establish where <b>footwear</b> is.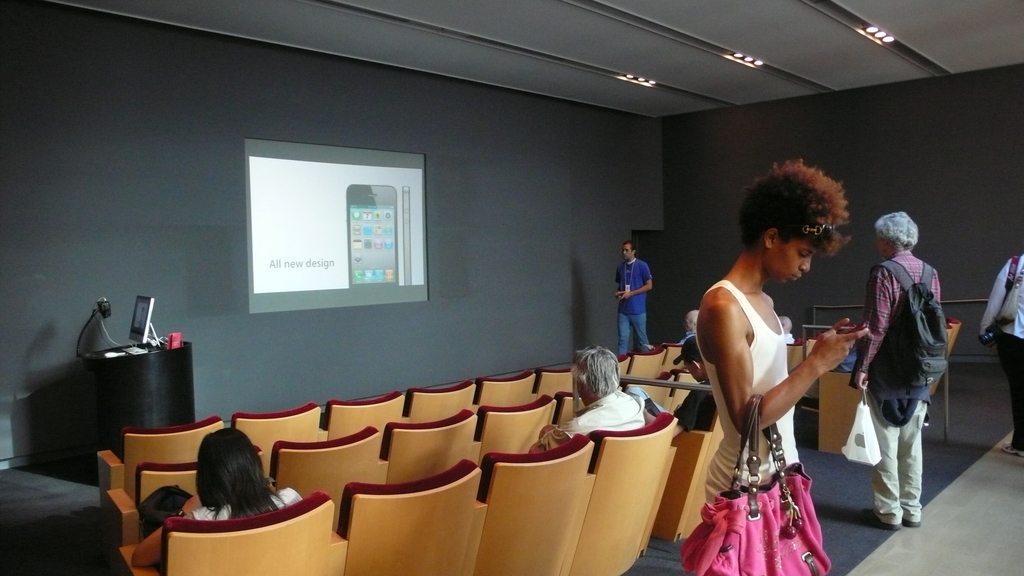
Established at locate(998, 439, 1023, 458).
